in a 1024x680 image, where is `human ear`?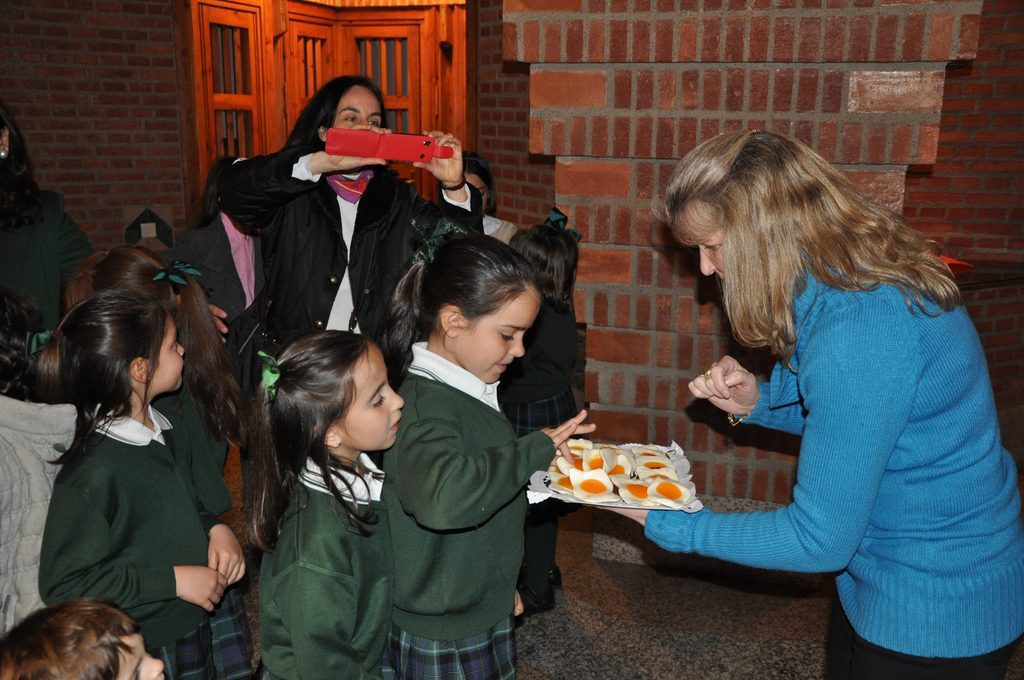
<box>129,357,149,383</box>.
